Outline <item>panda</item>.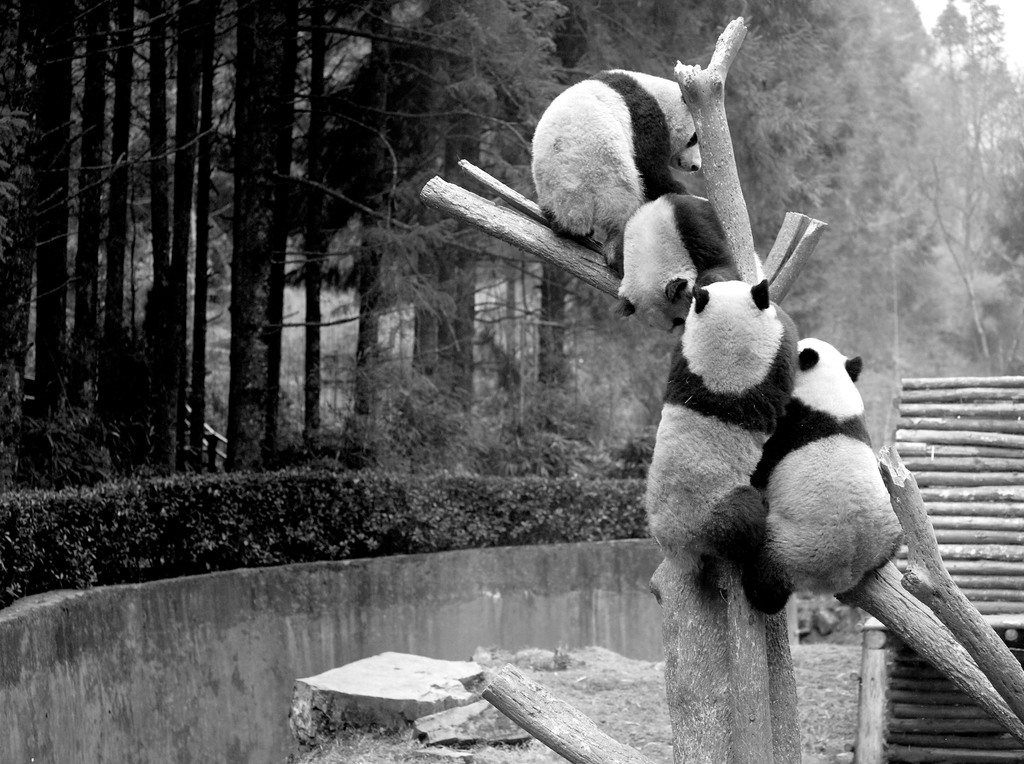
Outline: (left=615, top=192, right=737, bottom=329).
